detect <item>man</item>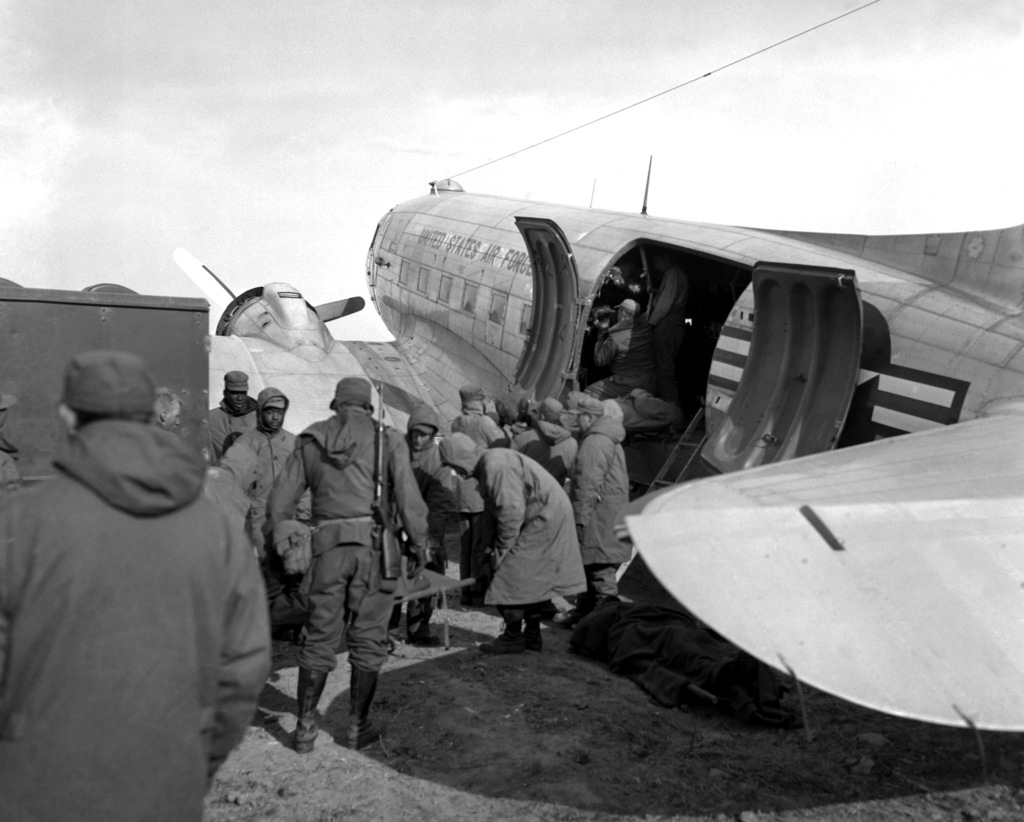
0:353:271:821
